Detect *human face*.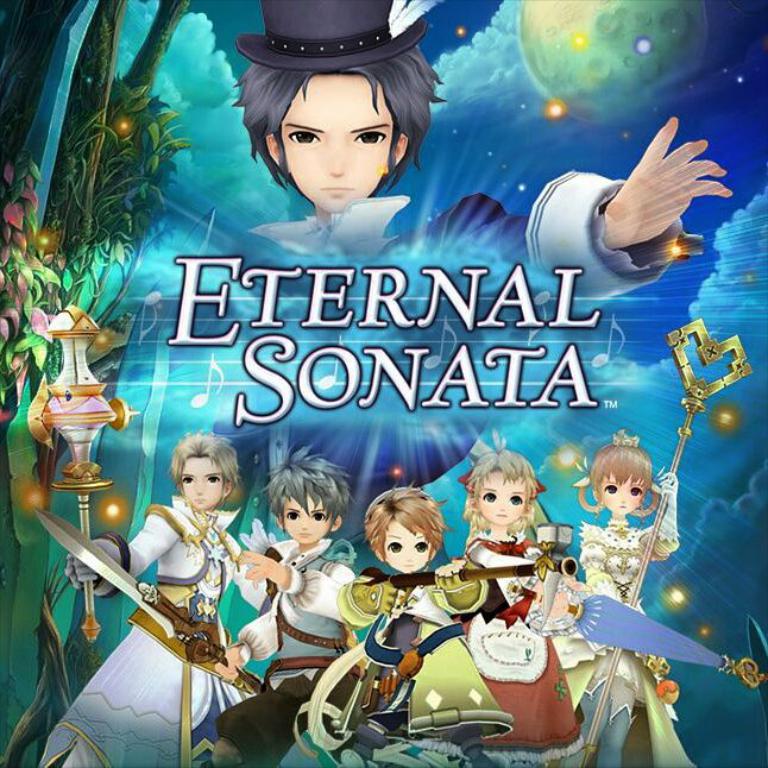
Detected at crop(284, 489, 332, 547).
